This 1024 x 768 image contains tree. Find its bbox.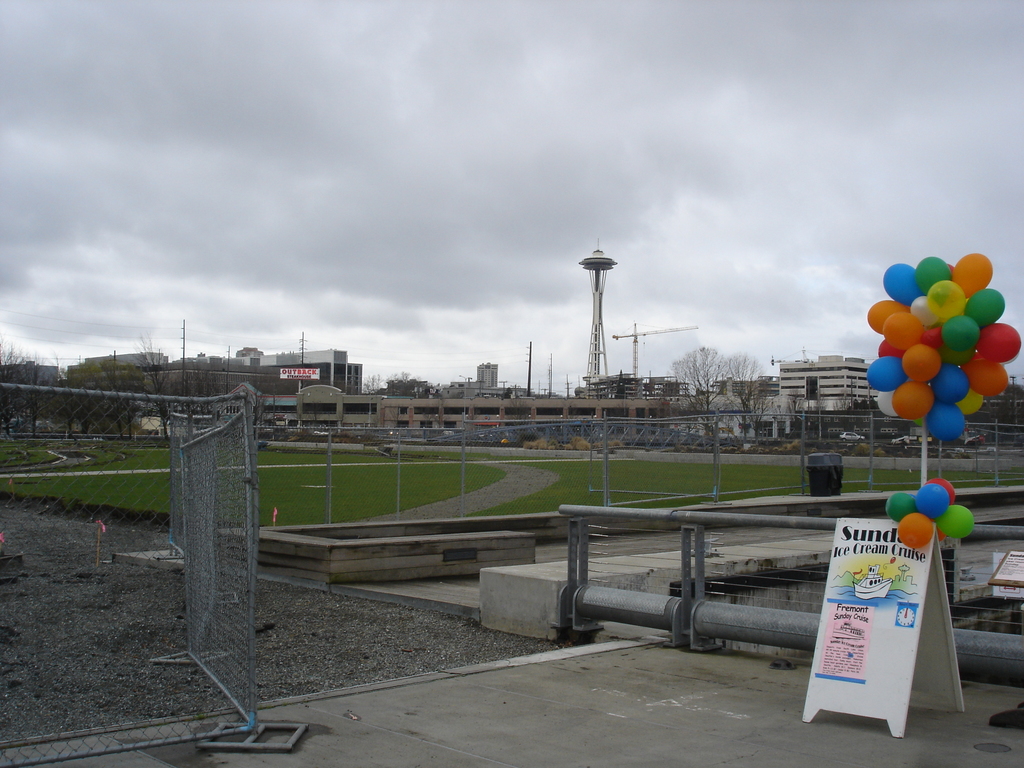
locate(125, 327, 180, 428).
